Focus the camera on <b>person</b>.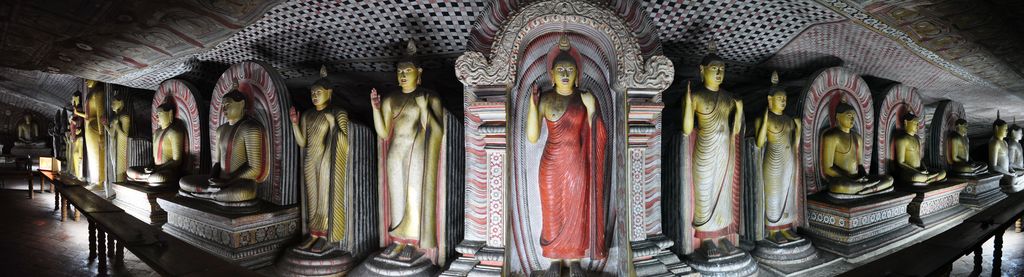
Focus region: locate(531, 26, 614, 270).
